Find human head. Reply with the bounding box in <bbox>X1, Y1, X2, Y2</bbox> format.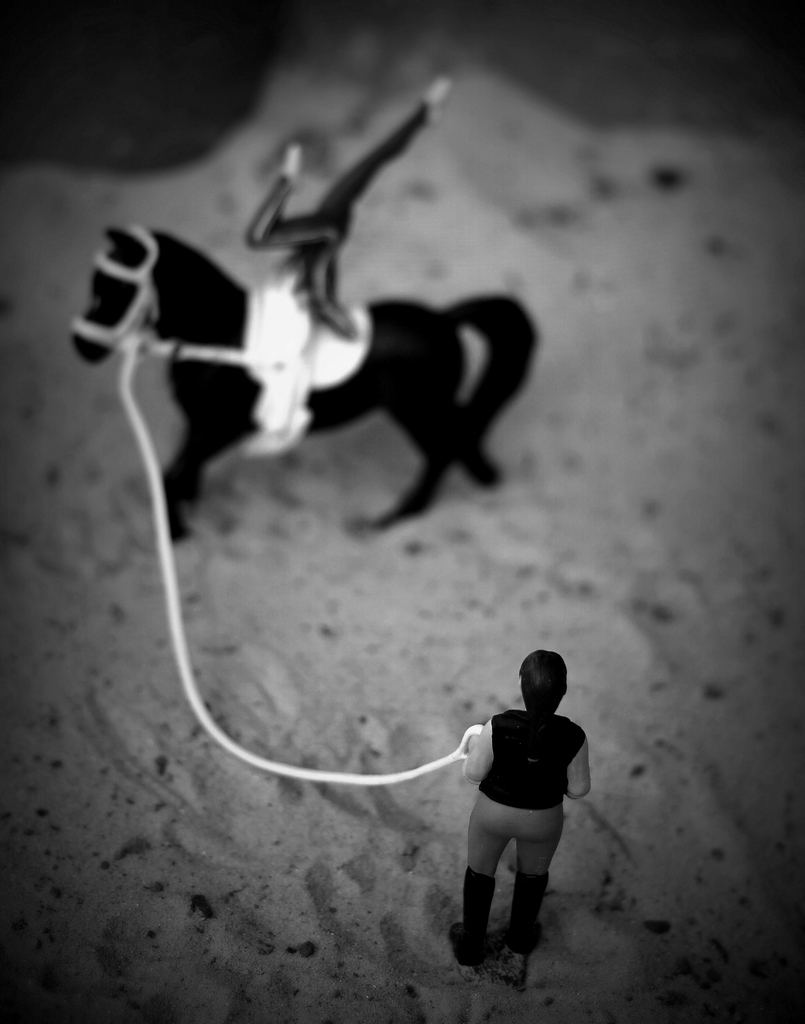
<bbox>504, 653, 587, 732</bbox>.
